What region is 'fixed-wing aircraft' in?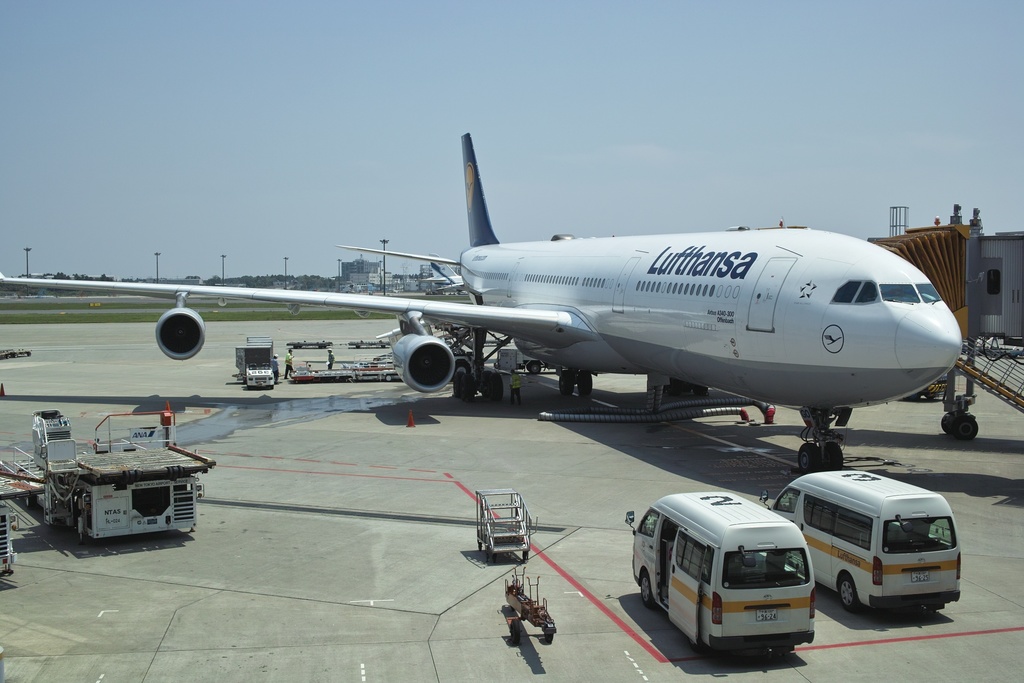
413/251/466/292.
